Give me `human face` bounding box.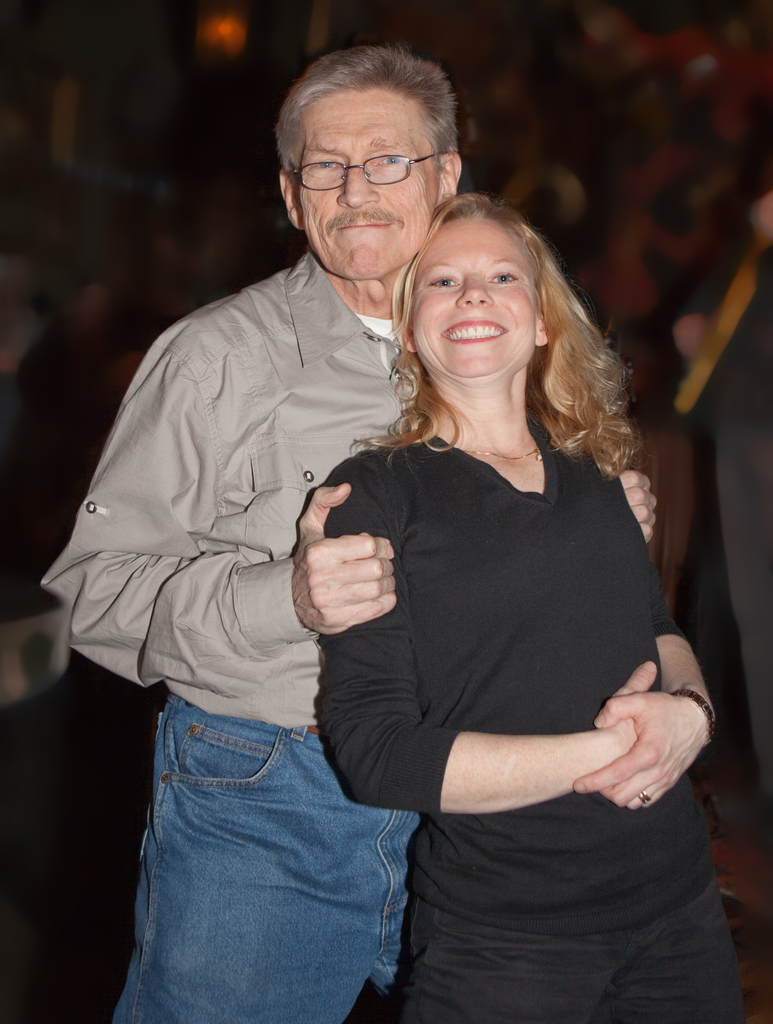
x1=414, y1=216, x2=540, y2=379.
